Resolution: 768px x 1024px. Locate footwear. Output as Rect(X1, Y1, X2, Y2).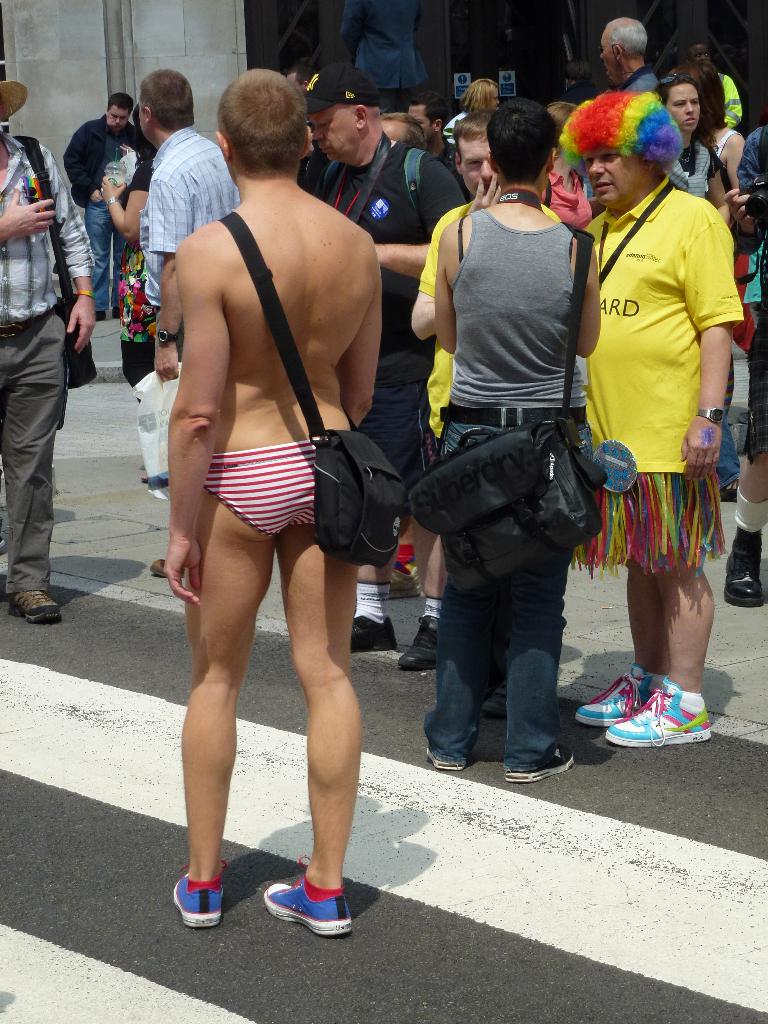
Rect(384, 564, 420, 603).
